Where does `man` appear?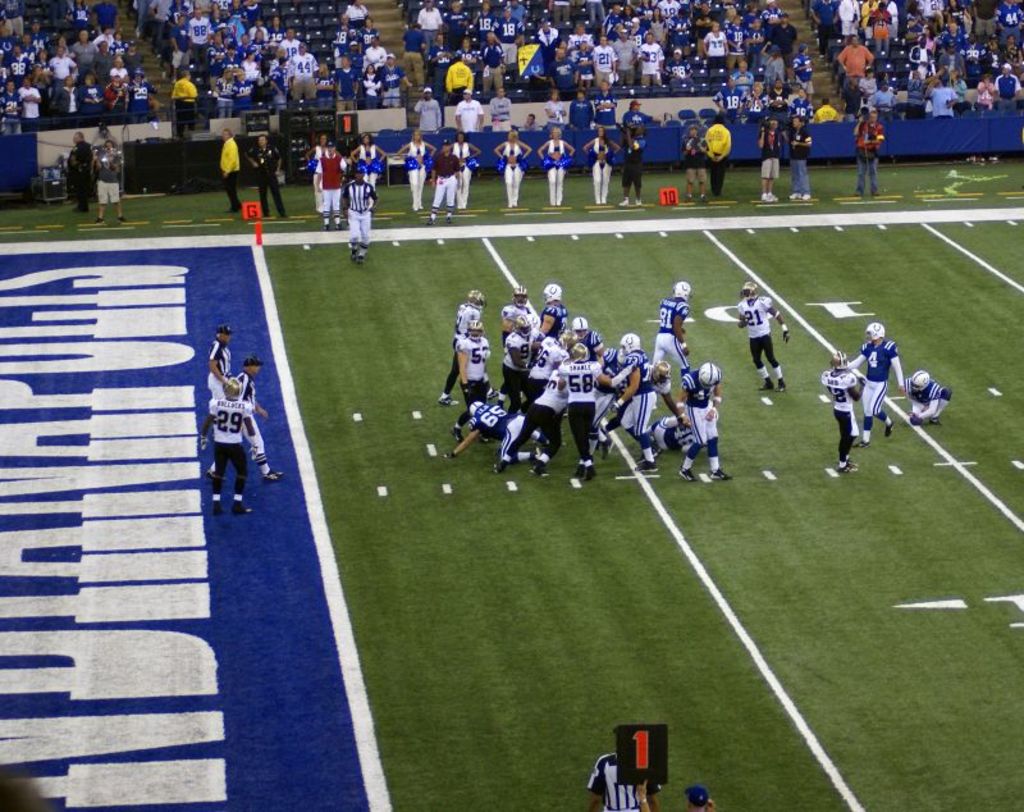
Appears at {"left": 490, "top": 87, "right": 513, "bottom": 133}.
